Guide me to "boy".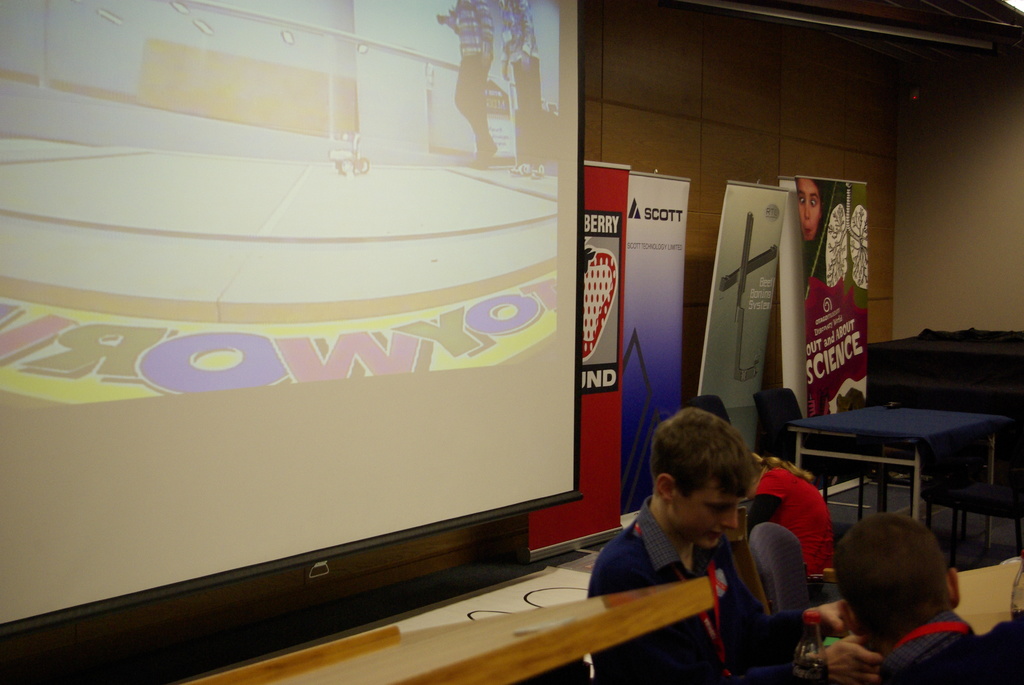
Guidance: bbox(834, 511, 979, 684).
